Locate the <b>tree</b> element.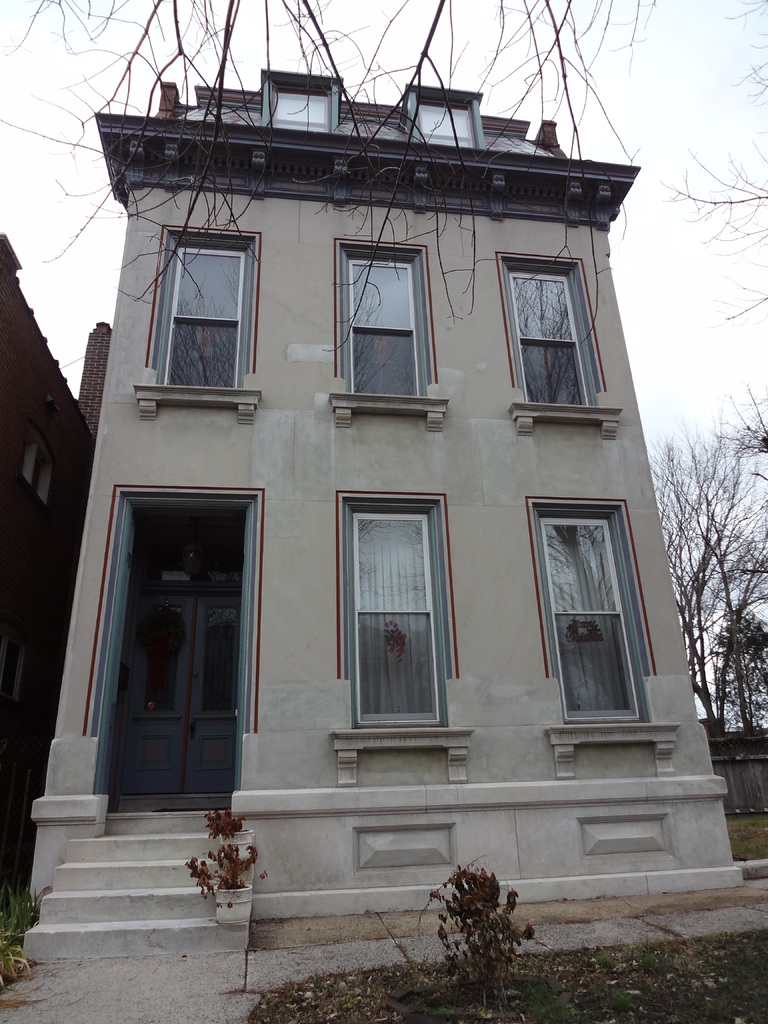
Element bbox: 705, 598, 767, 756.
